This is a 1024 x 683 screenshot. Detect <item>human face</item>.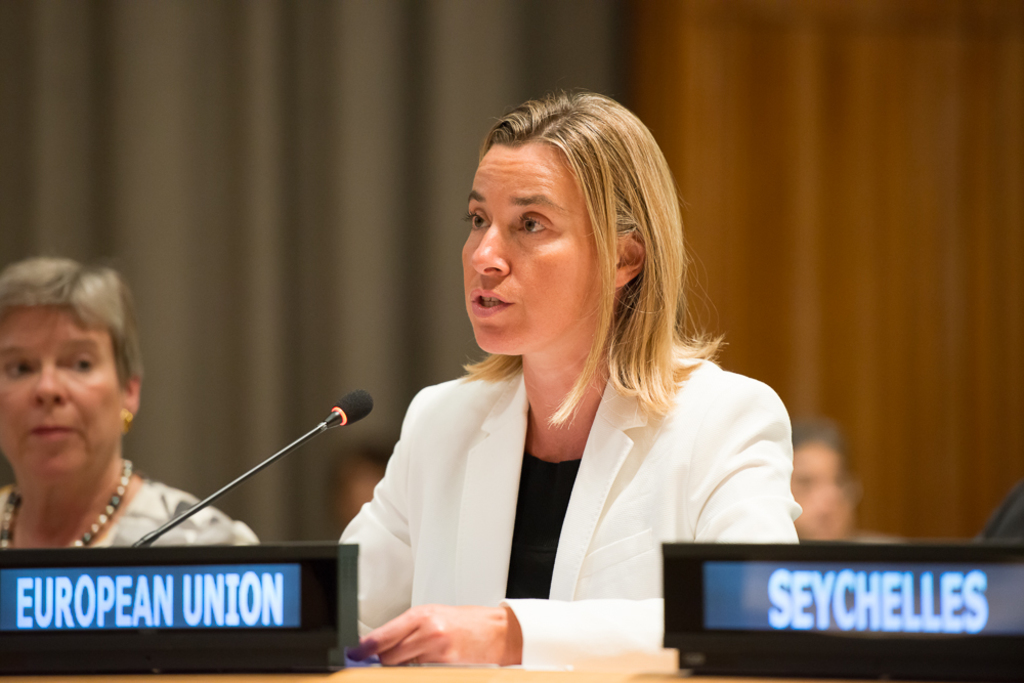
0, 309, 120, 480.
